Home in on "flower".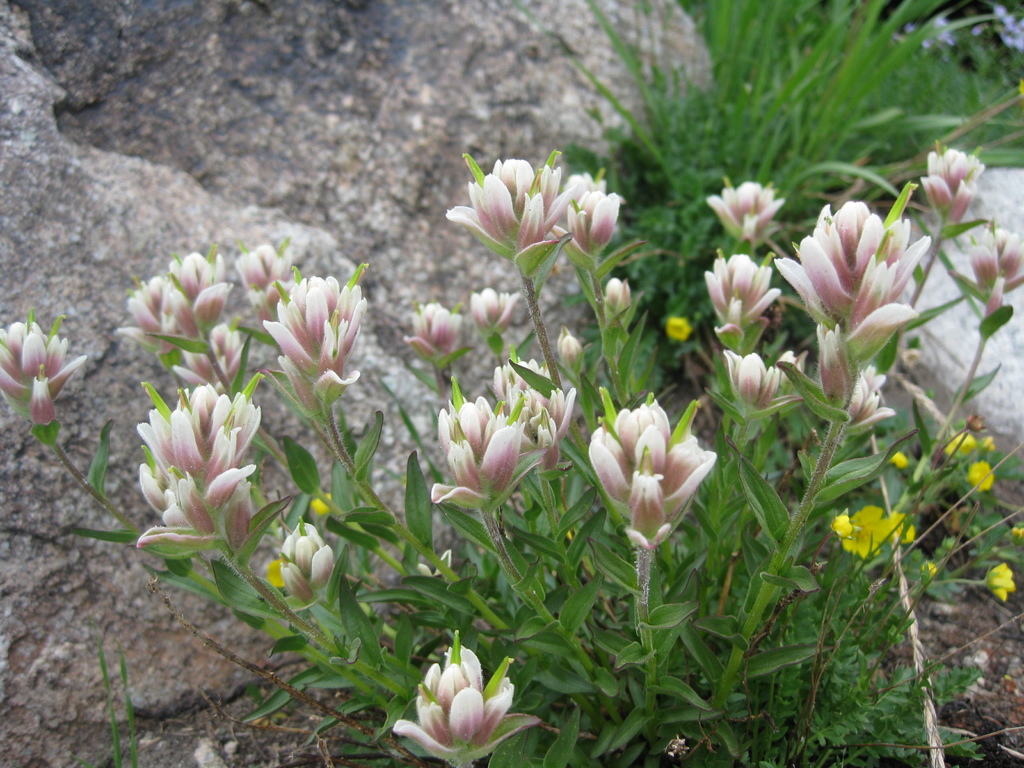
Homed in at [968, 461, 990, 493].
